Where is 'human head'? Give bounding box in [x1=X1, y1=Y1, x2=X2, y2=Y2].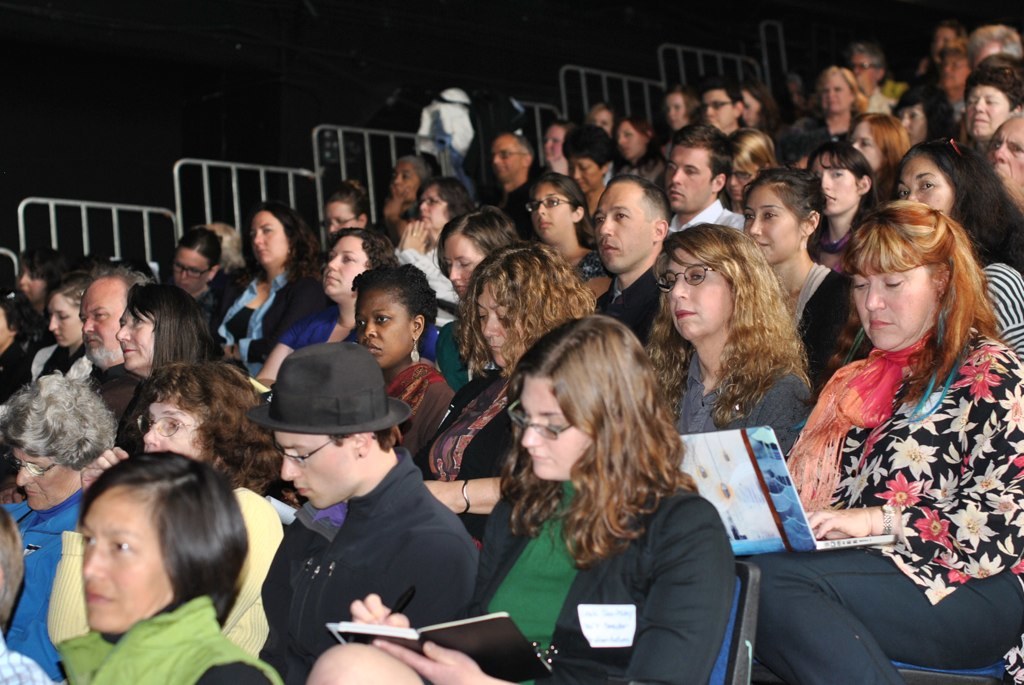
[x1=43, y1=262, x2=111, y2=345].
